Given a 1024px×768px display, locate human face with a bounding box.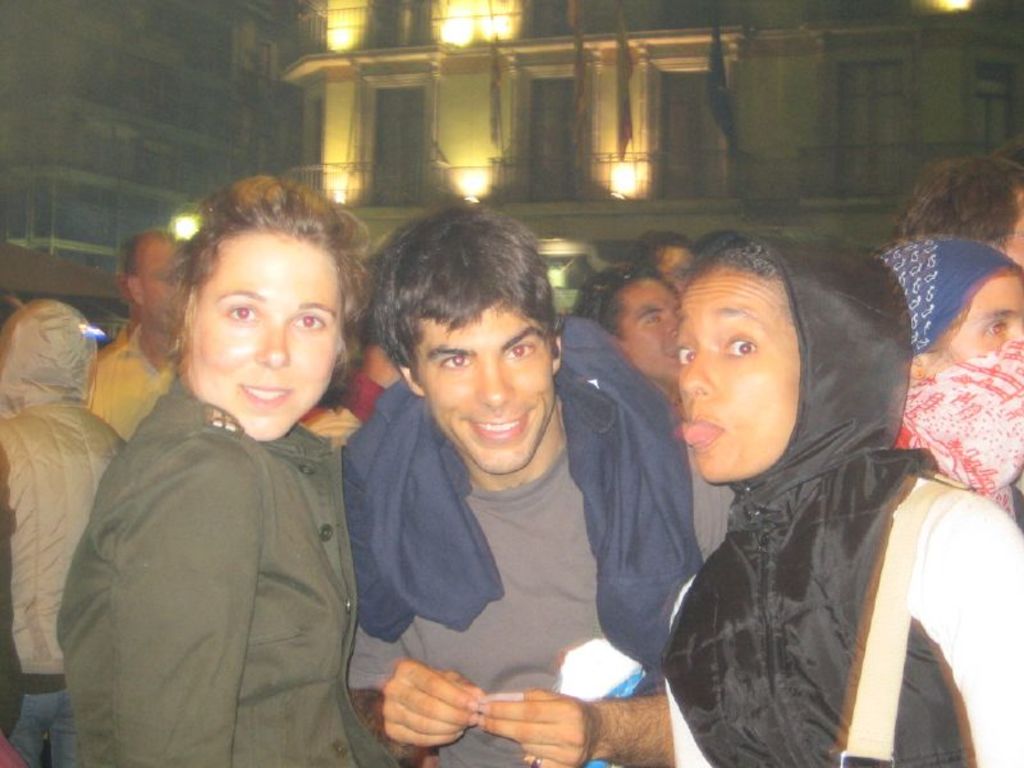
Located: <region>188, 233, 338, 440</region>.
